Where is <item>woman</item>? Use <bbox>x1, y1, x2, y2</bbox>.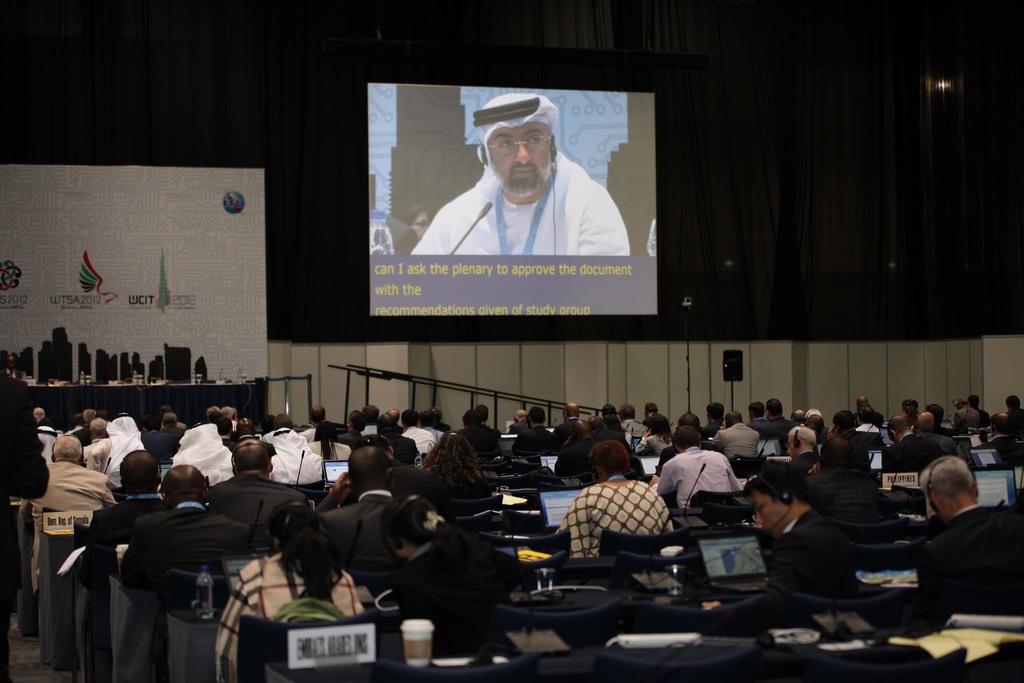
<bbox>214, 498, 358, 682</bbox>.
